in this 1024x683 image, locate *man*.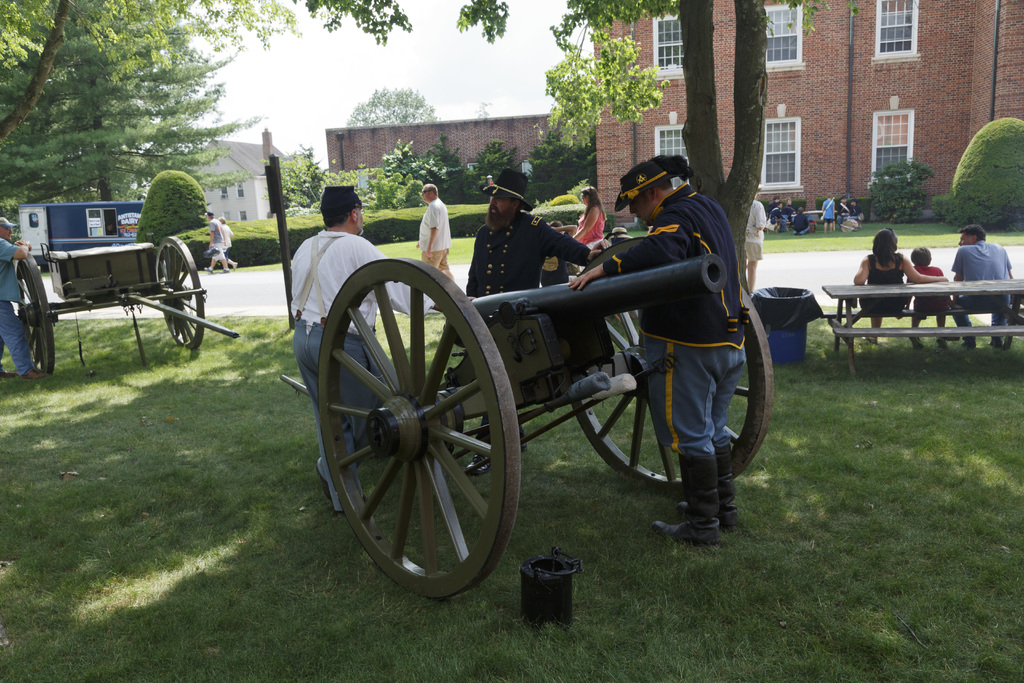
Bounding box: BBox(569, 158, 773, 552).
